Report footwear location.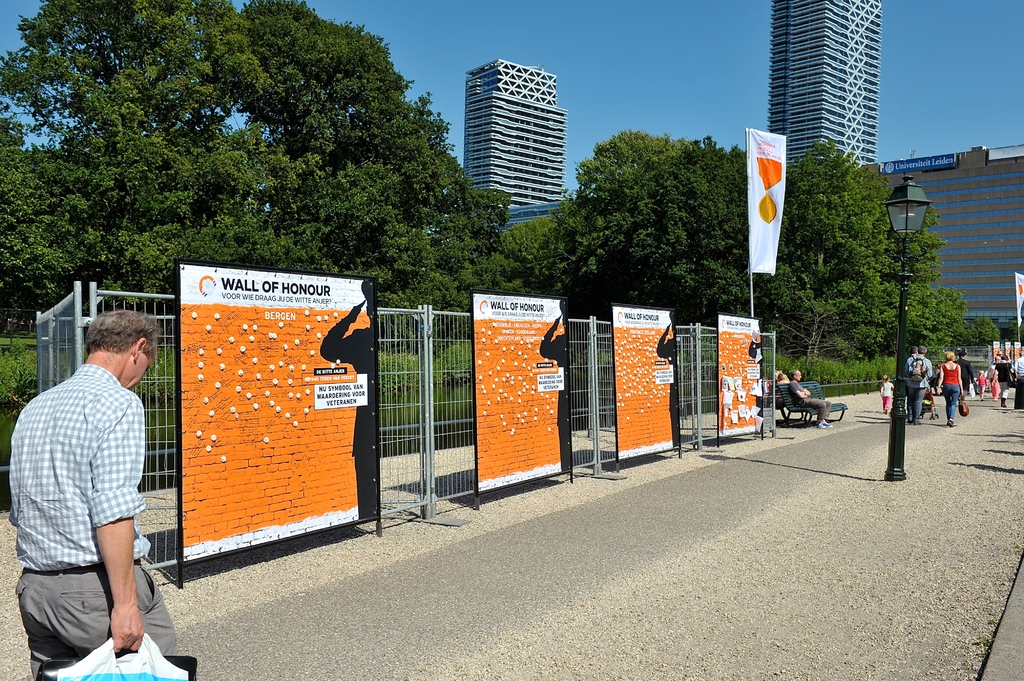
Report: <bbox>911, 419, 918, 428</bbox>.
